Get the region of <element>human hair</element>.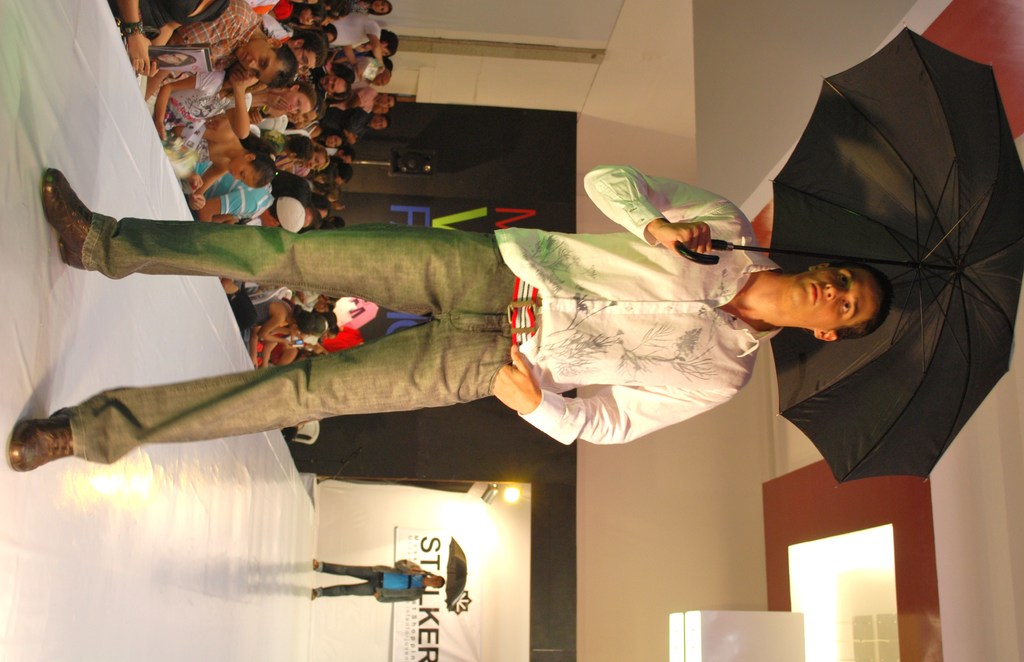
{"left": 321, "top": 126, "right": 345, "bottom": 148}.
